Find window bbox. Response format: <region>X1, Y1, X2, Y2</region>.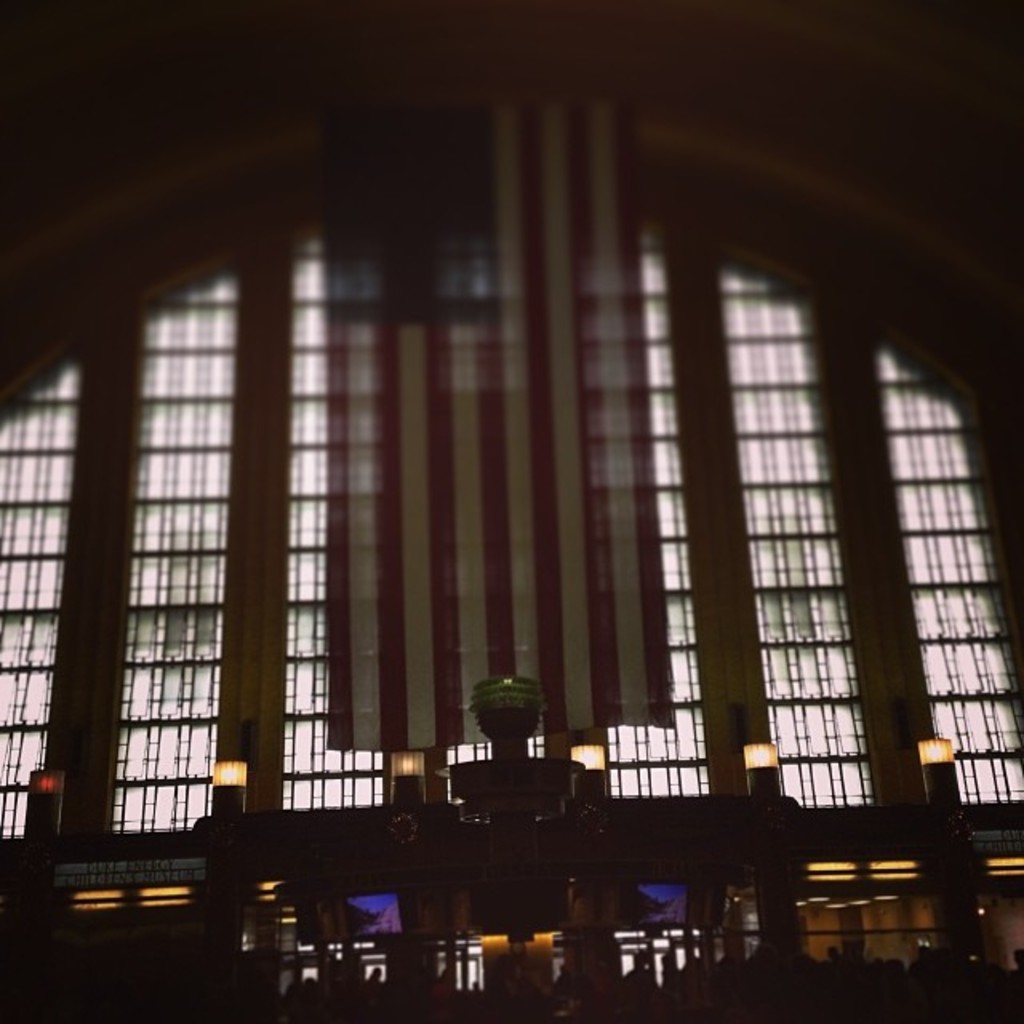
<region>573, 214, 709, 800</region>.
